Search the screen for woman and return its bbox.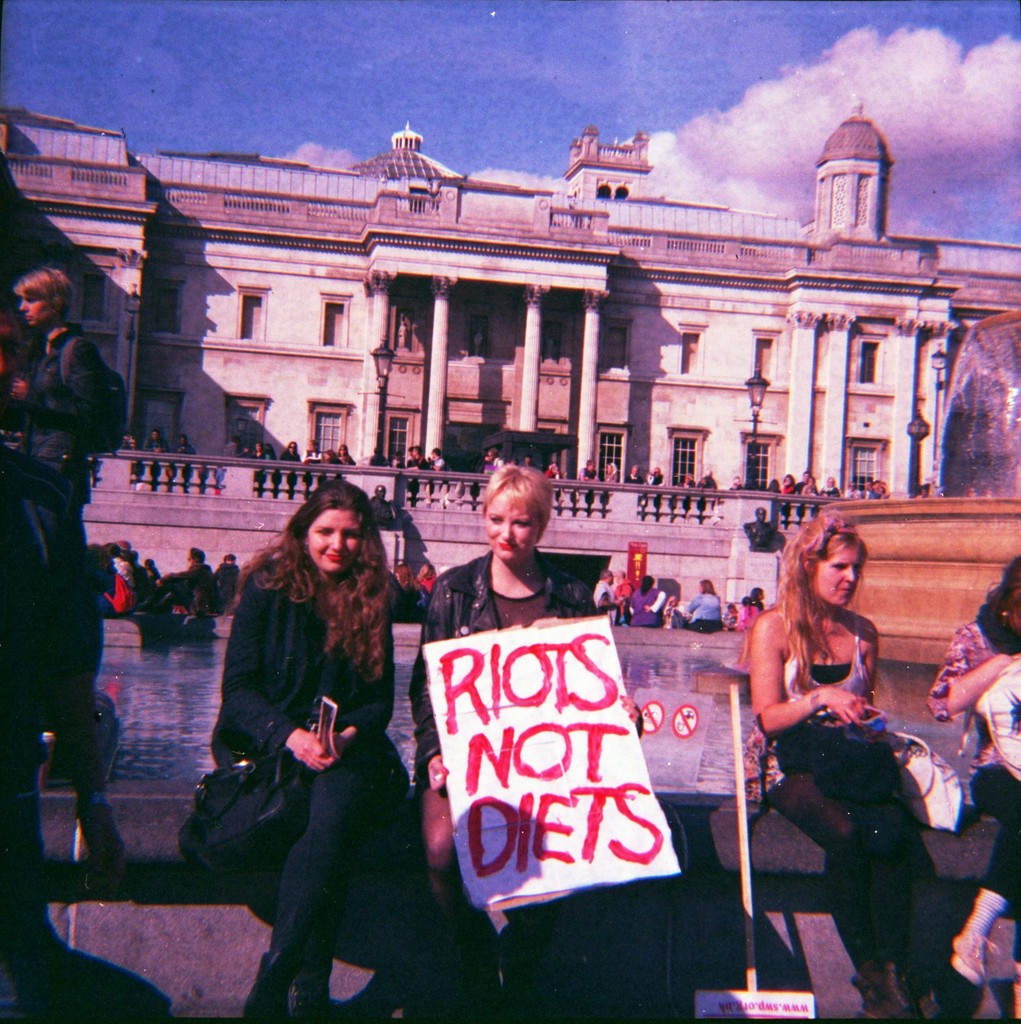
Found: bbox=[306, 436, 319, 467].
